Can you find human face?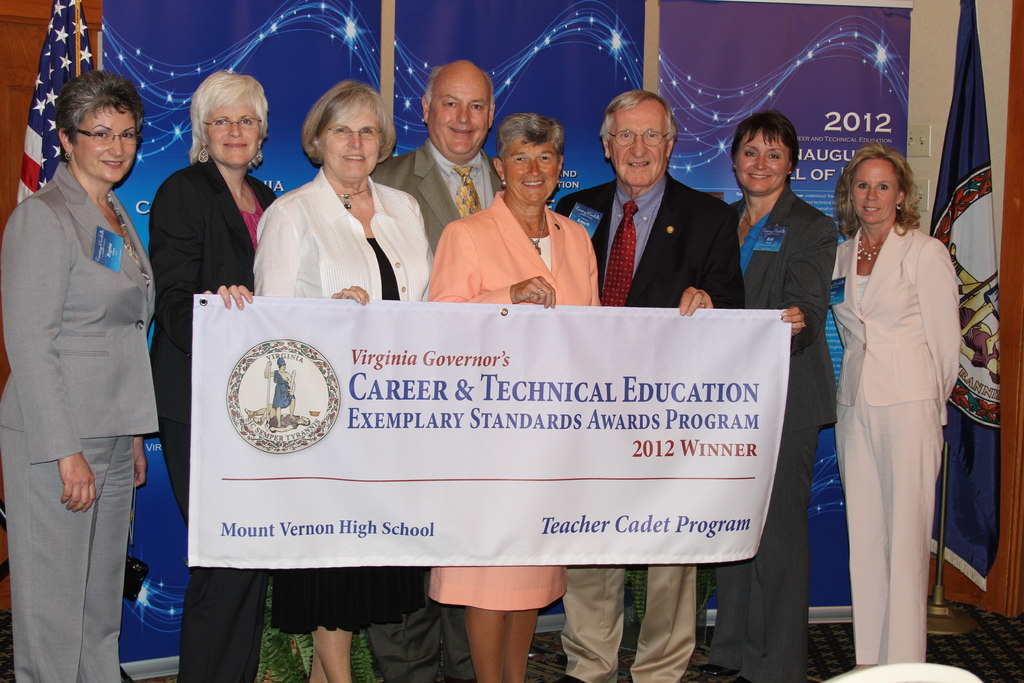
Yes, bounding box: x1=428, y1=76, x2=490, y2=157.
